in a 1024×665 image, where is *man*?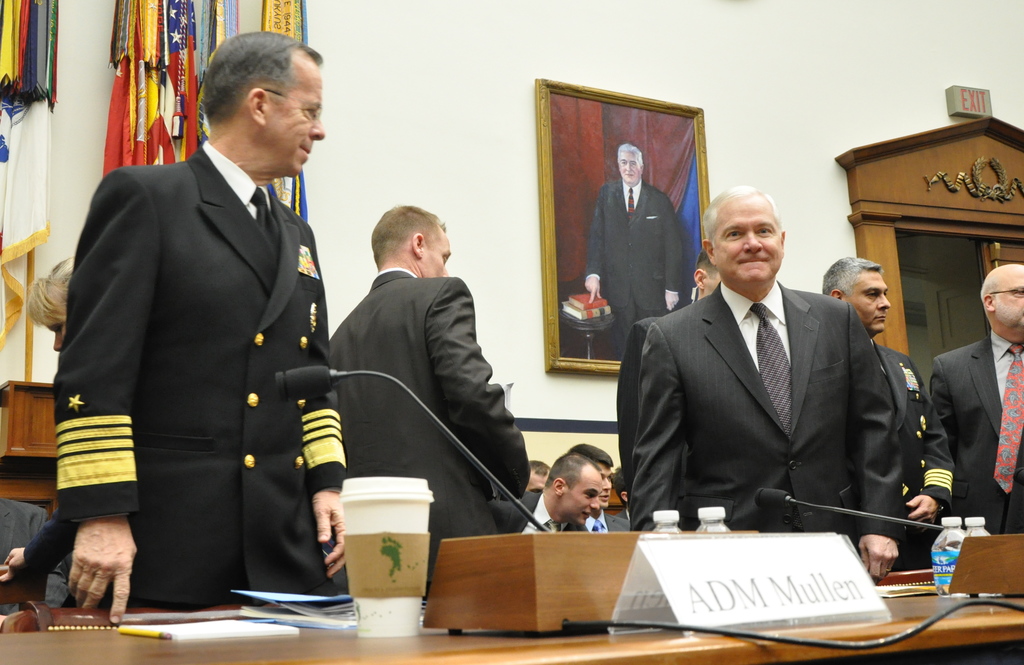
pyautogui.locateOnScreen(616, 247, 723, 485).
